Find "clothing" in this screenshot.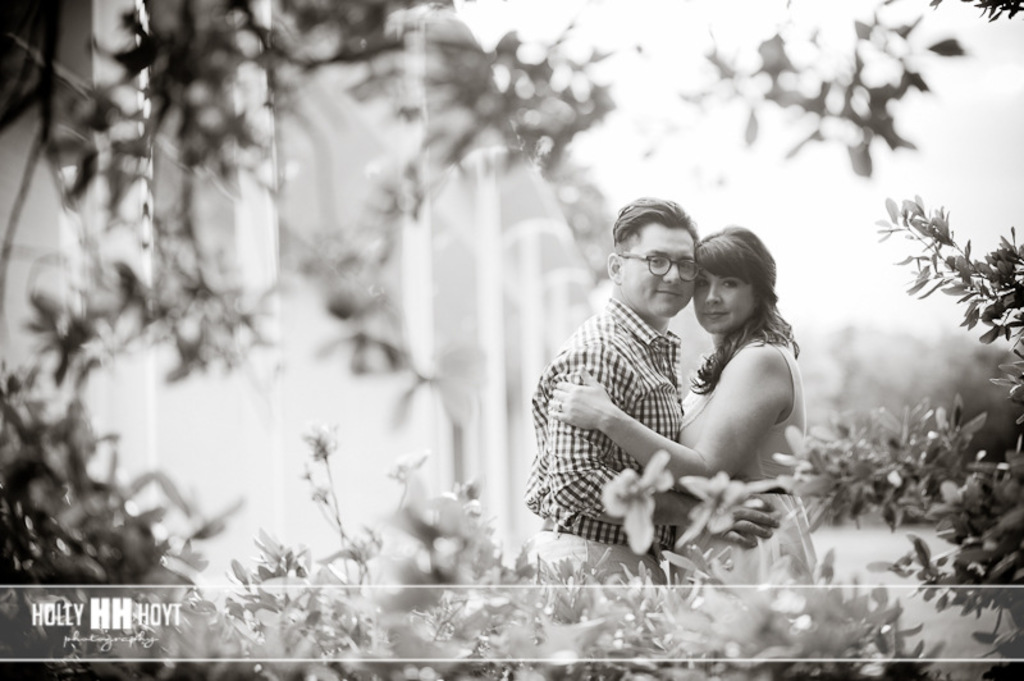
The bounding box for "clothing" is locate(532, 253, 721, 570).
